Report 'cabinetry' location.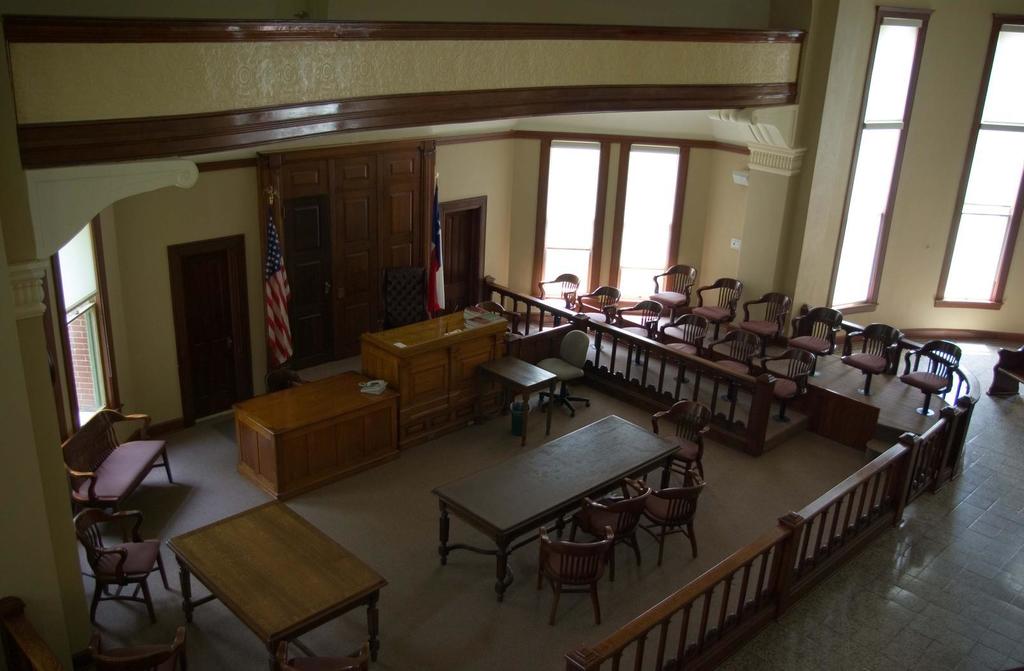
Report: 282:393:398:489.
